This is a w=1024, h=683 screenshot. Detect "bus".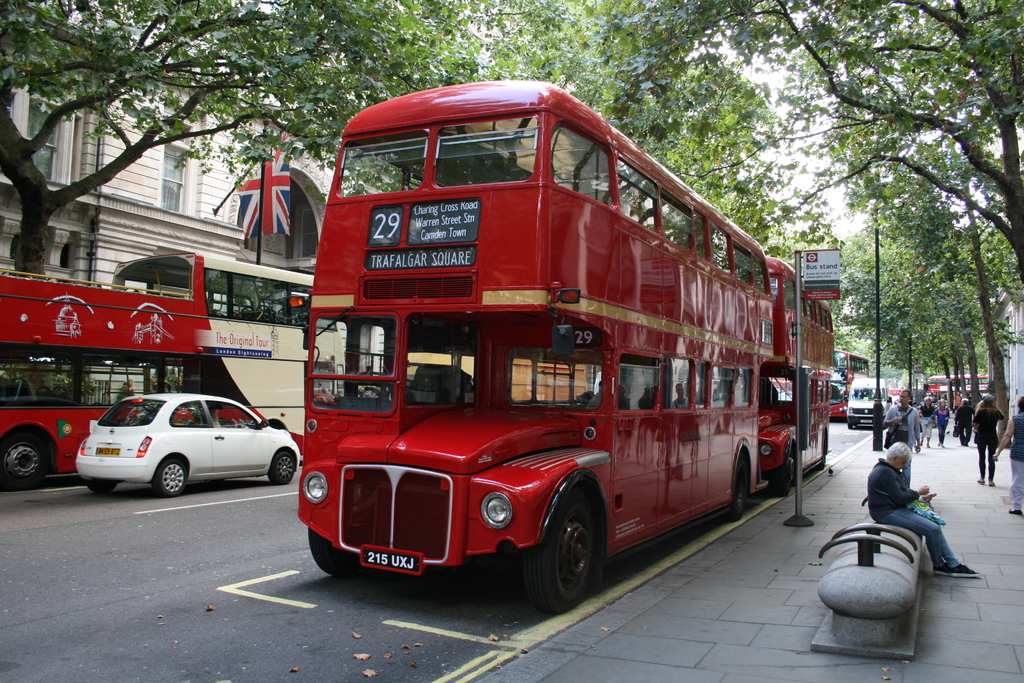
crop(928, 373, 991, 403).
